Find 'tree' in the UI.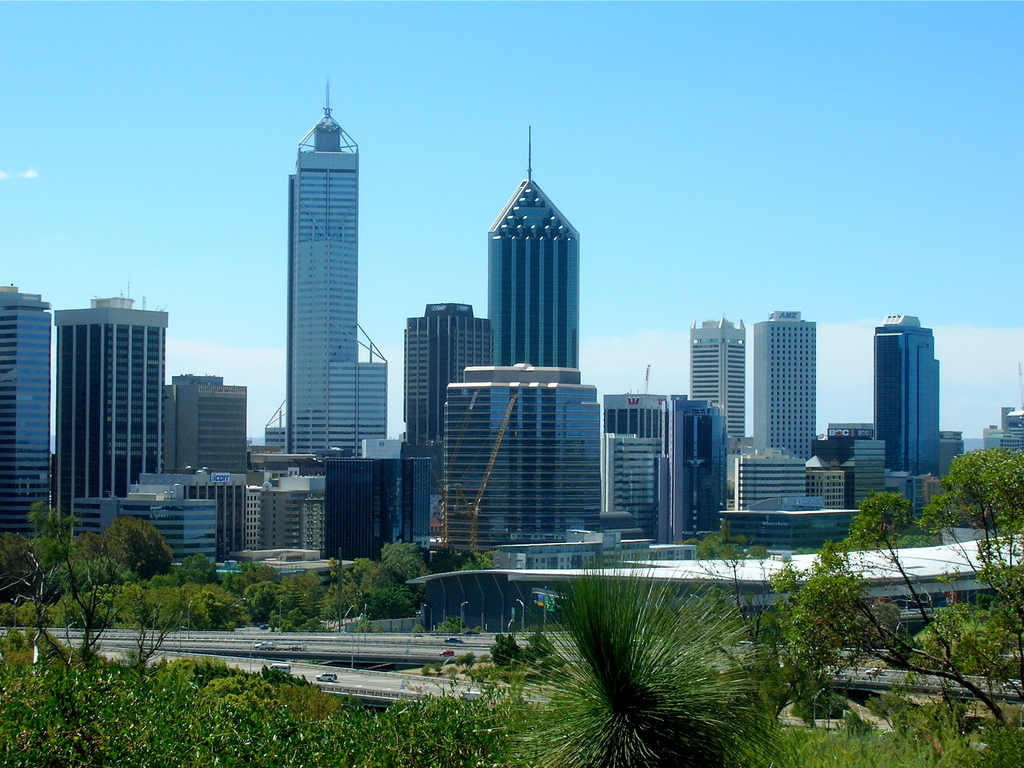
UI element at {"x1": 15, "y1": 494, "x2": 108, "y2": 673}.
